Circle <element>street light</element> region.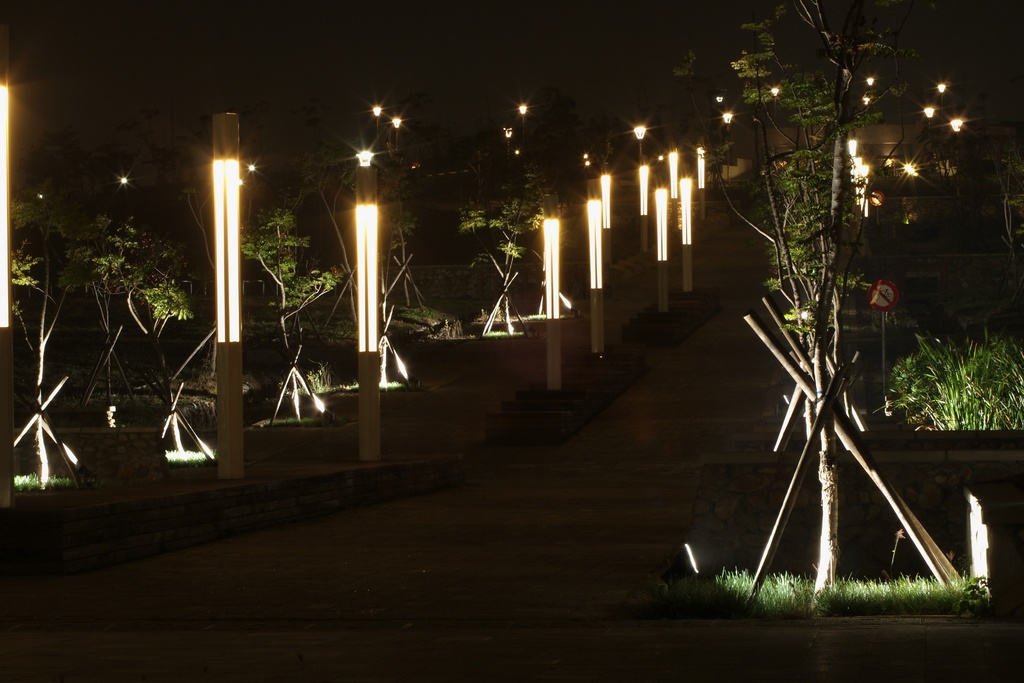
Region: pyautogui.locateOnScreen(936, 78, 943, 131).
